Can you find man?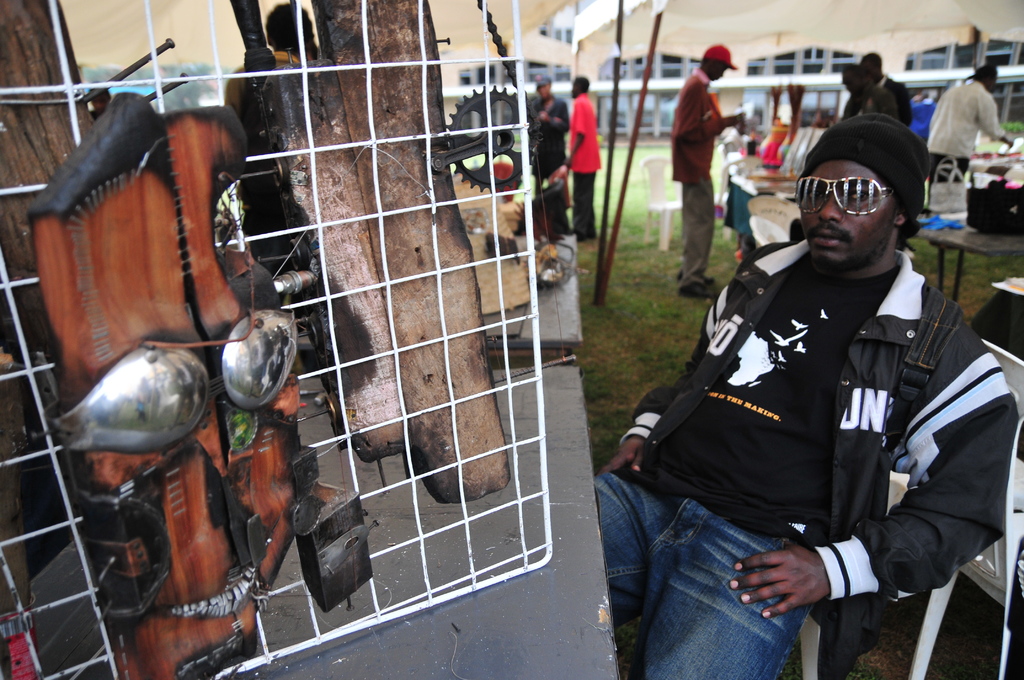
Yes, bounding box: [left=669, top=46, right=740, bottom=300].
